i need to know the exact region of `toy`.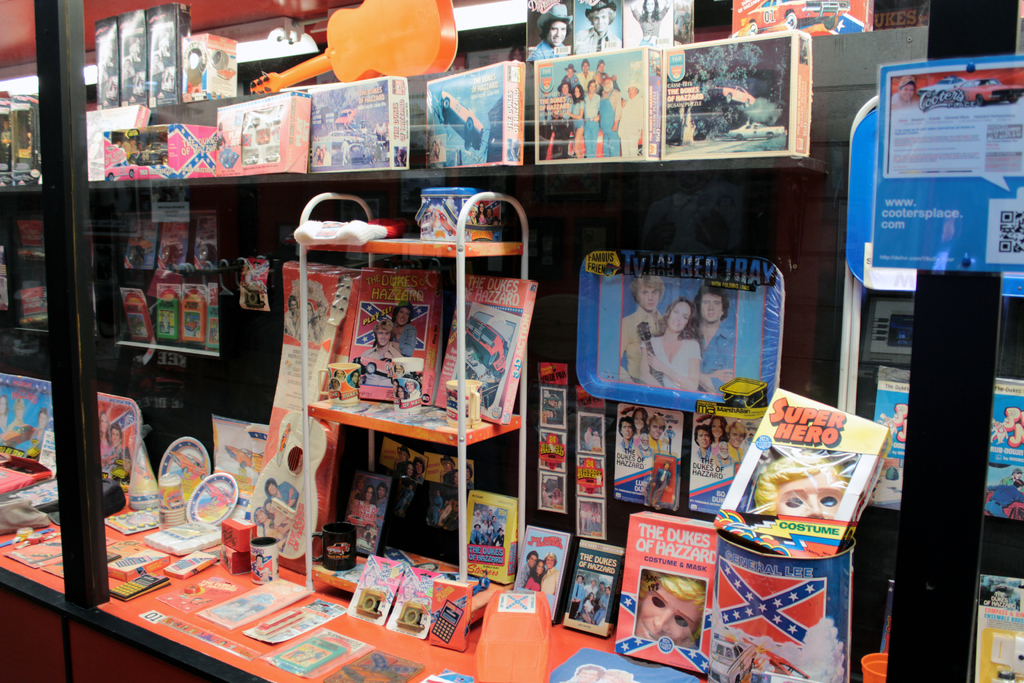
Region: (25, 409, 47, 443).
